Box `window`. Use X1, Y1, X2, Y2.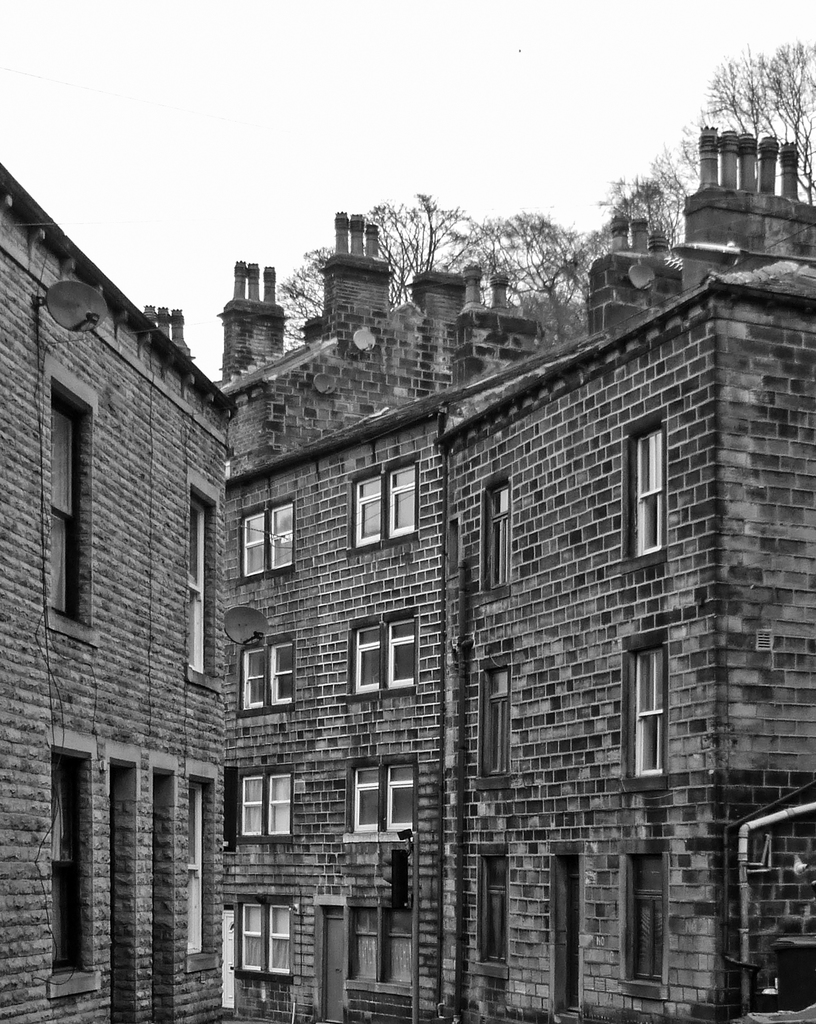
49, 756, 87, 982.
